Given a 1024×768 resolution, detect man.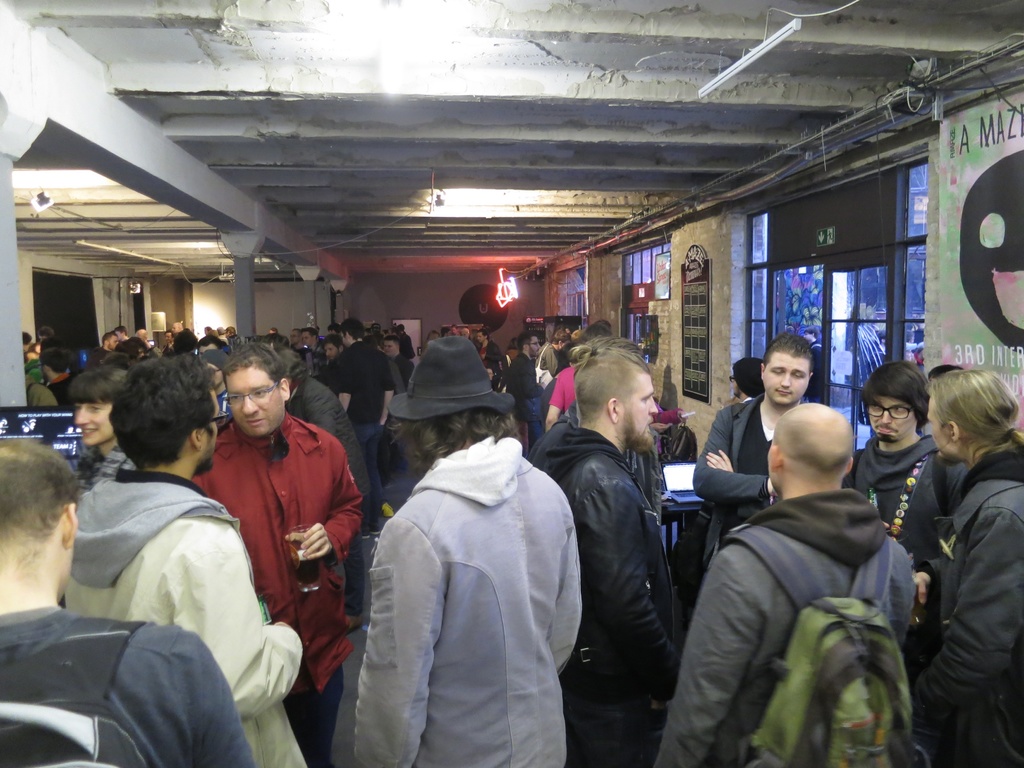
crop(692, 335, 816, 570).
